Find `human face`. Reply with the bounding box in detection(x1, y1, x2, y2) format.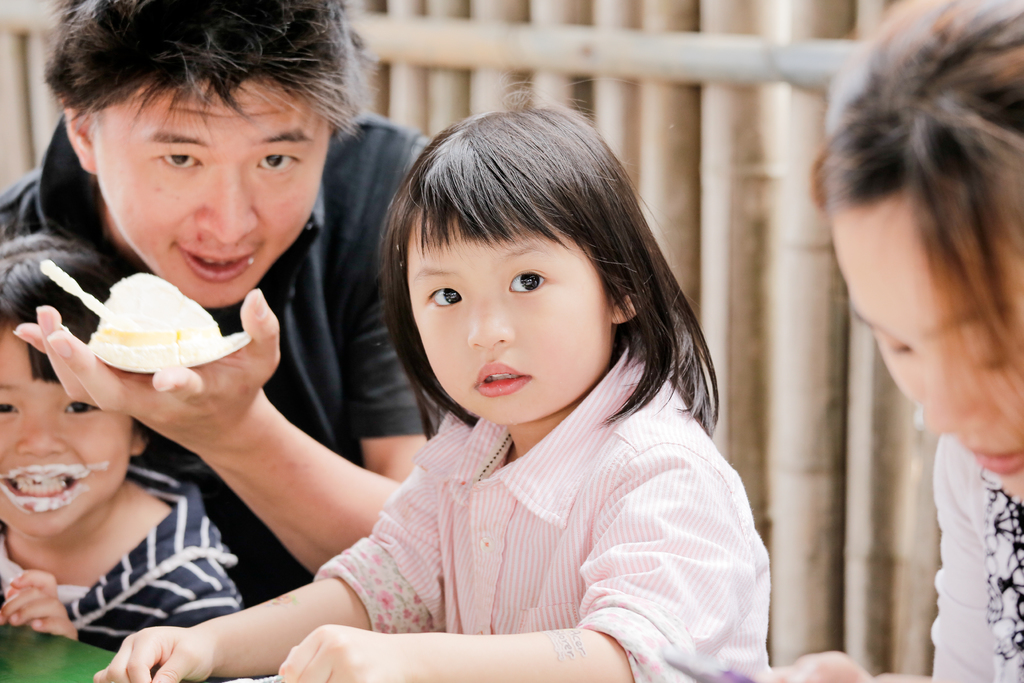
detection(409, 211, 609, 424).
